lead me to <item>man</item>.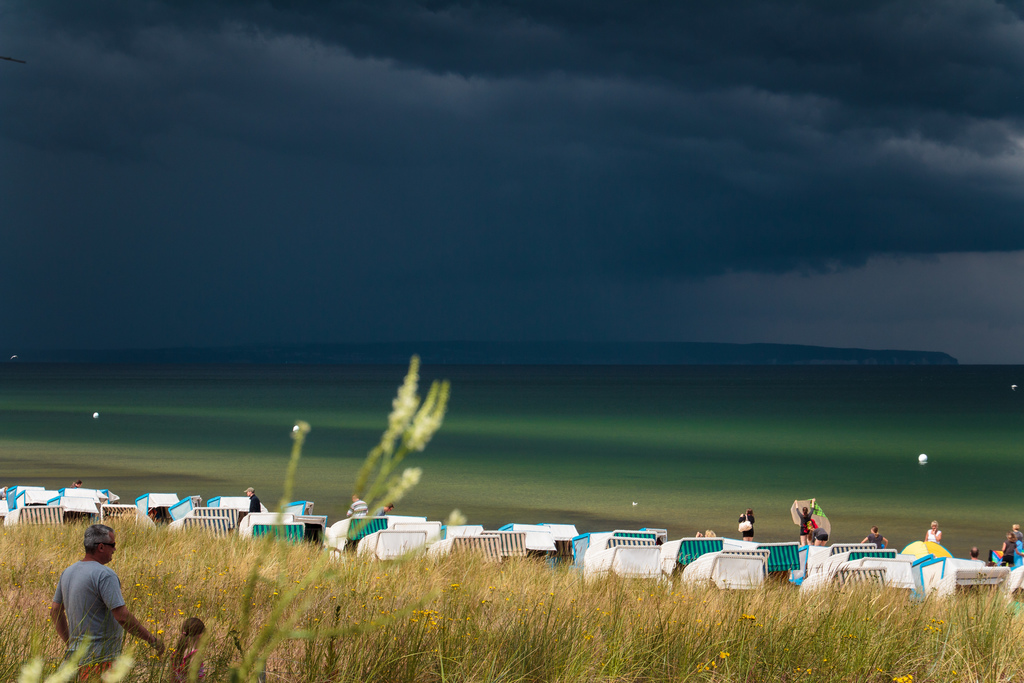
Lead to (left=375, top=501, right=392, bottom=516).
